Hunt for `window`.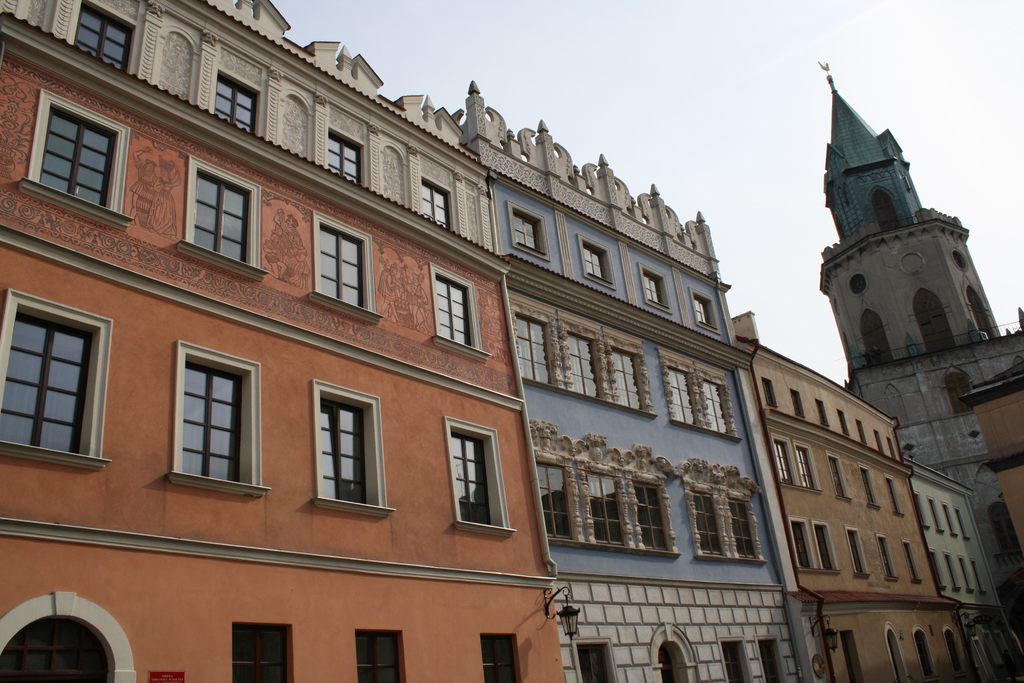
Hunted down at [899, 538, 924, 586].
